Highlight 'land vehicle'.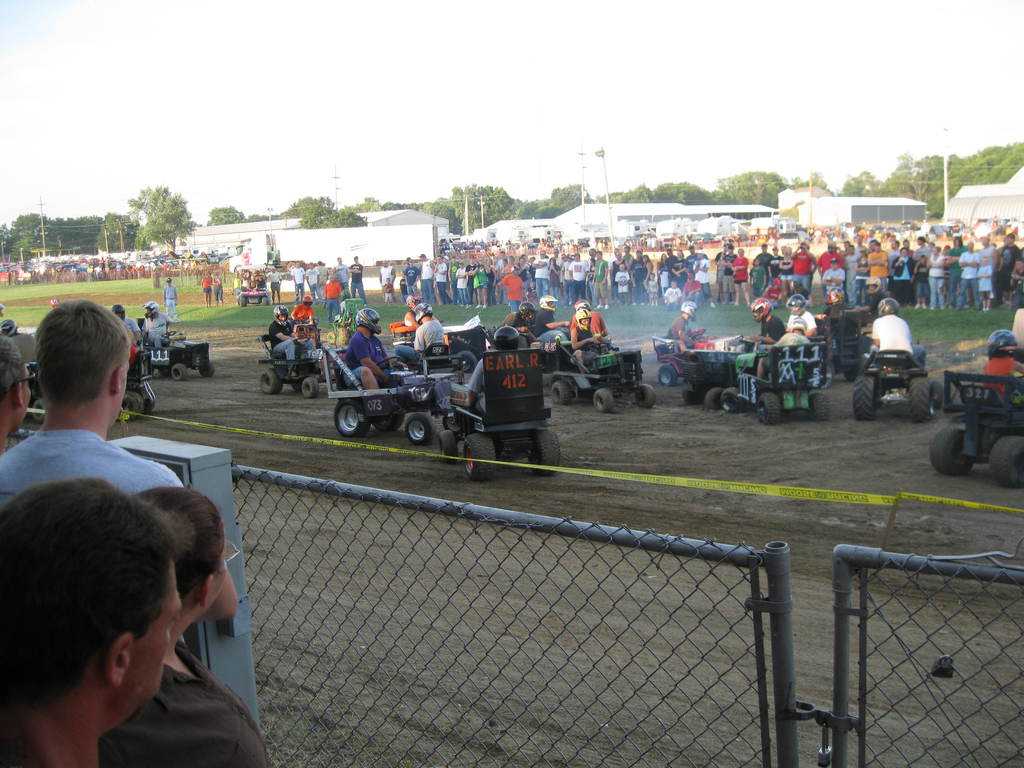
Highlighted region: left=132, top=315, right=219, bottom=383.
